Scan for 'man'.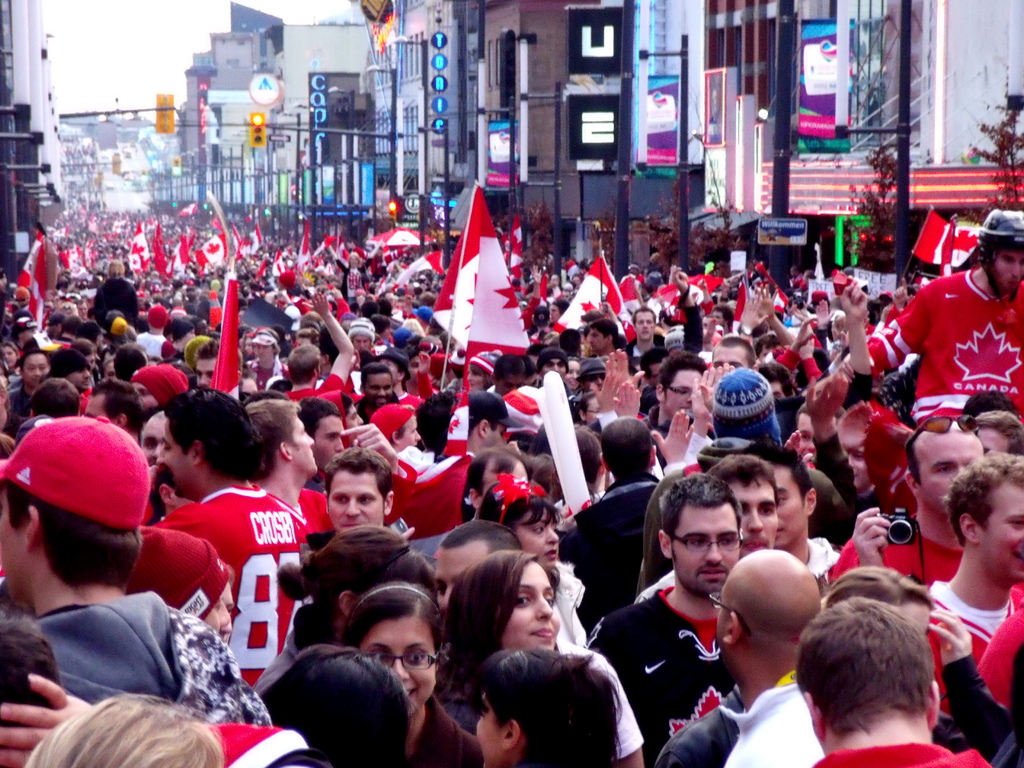
Scan result: rect(826, 205, 1023, 422).
